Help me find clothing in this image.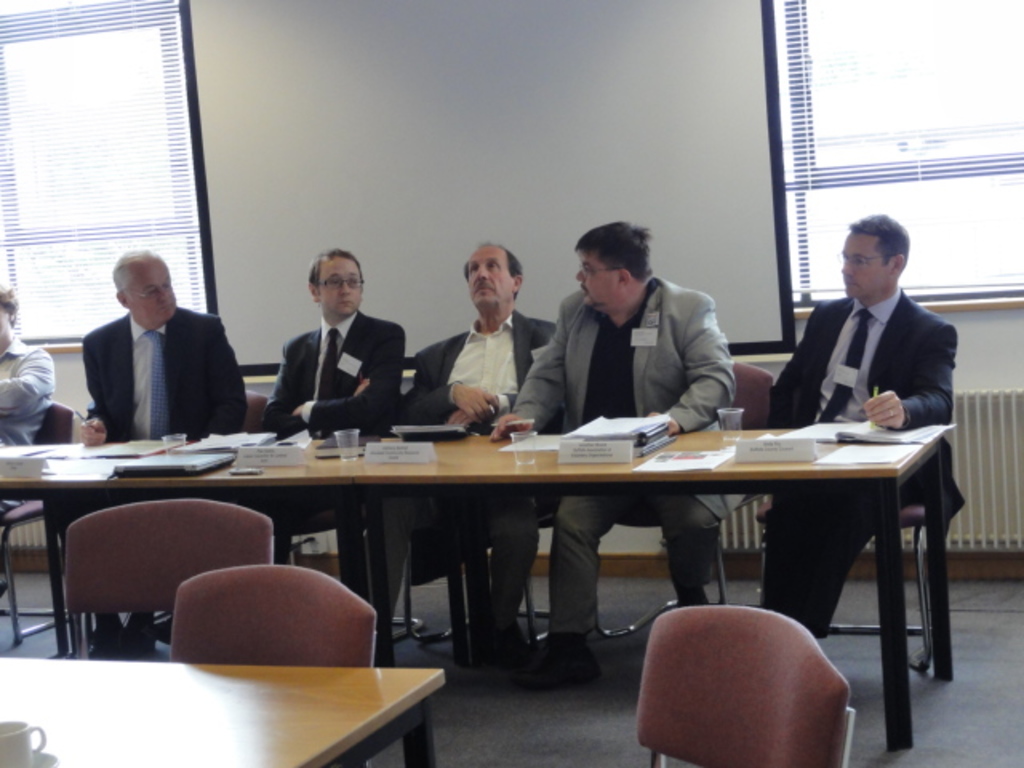
Found it: bbox(363, 306, 560, 630).
